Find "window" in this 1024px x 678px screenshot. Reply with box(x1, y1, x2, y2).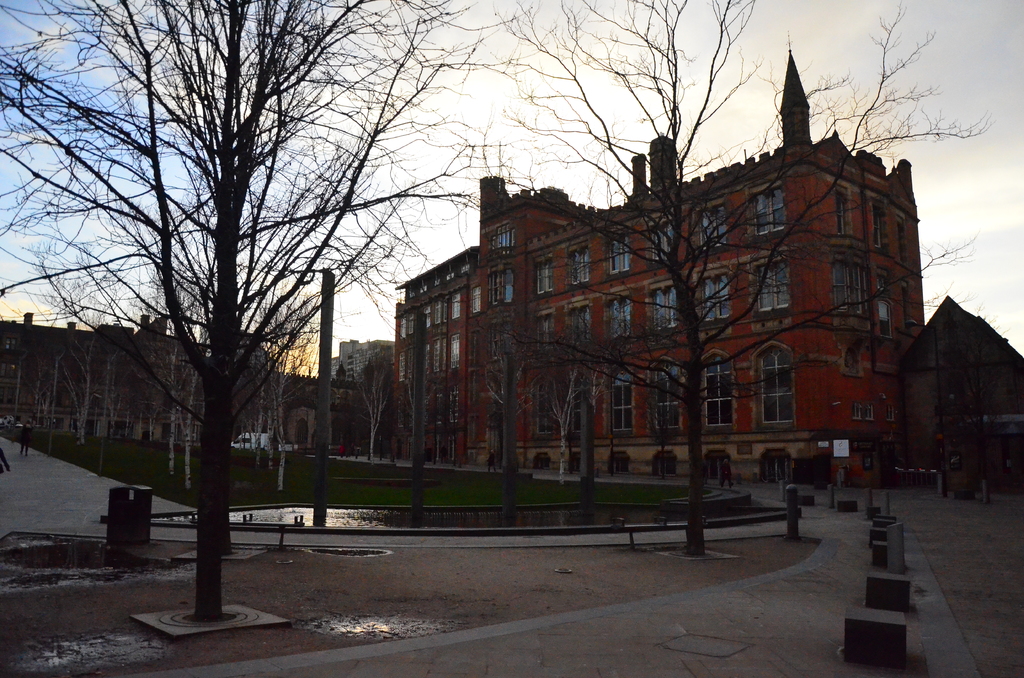
box(435, 395, 442, 426).
